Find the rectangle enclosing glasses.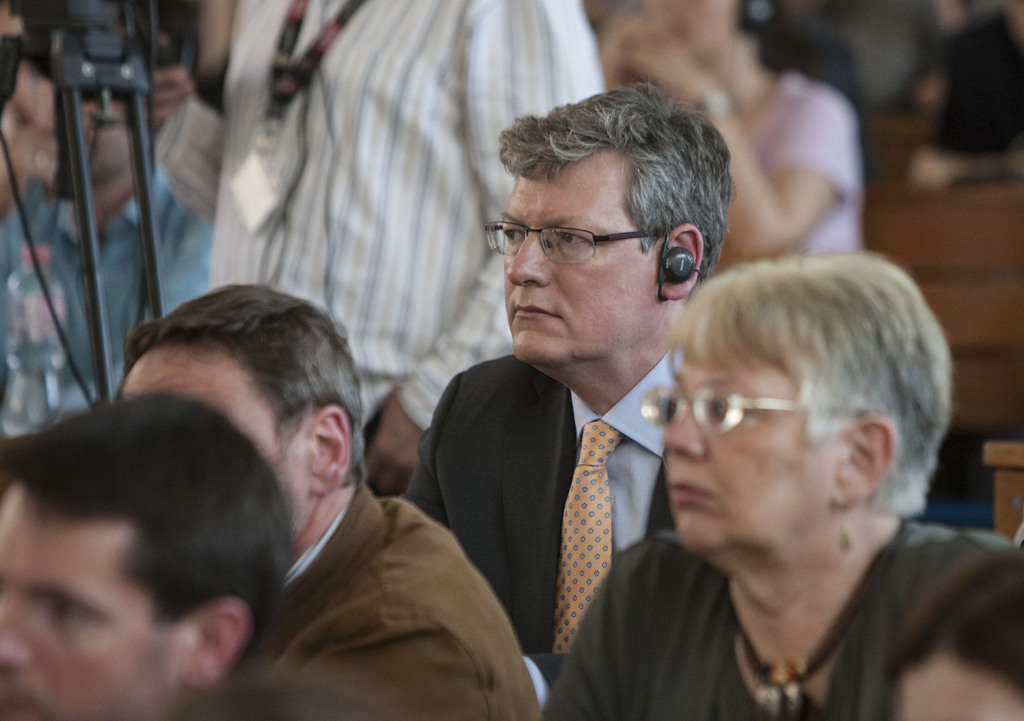
BBox(645, 386, 862, 428).
